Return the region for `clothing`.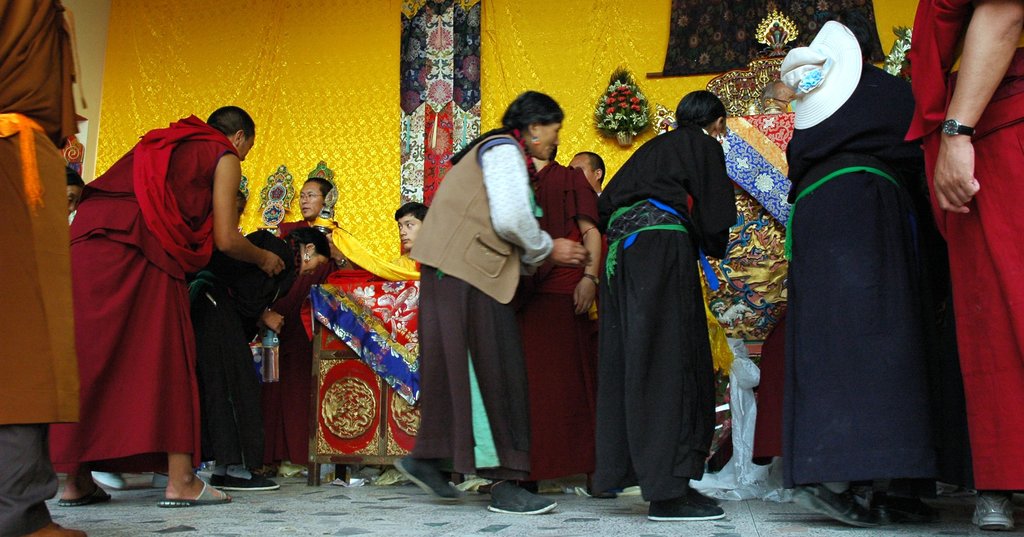
select_region(506, 159, 618, 476).
